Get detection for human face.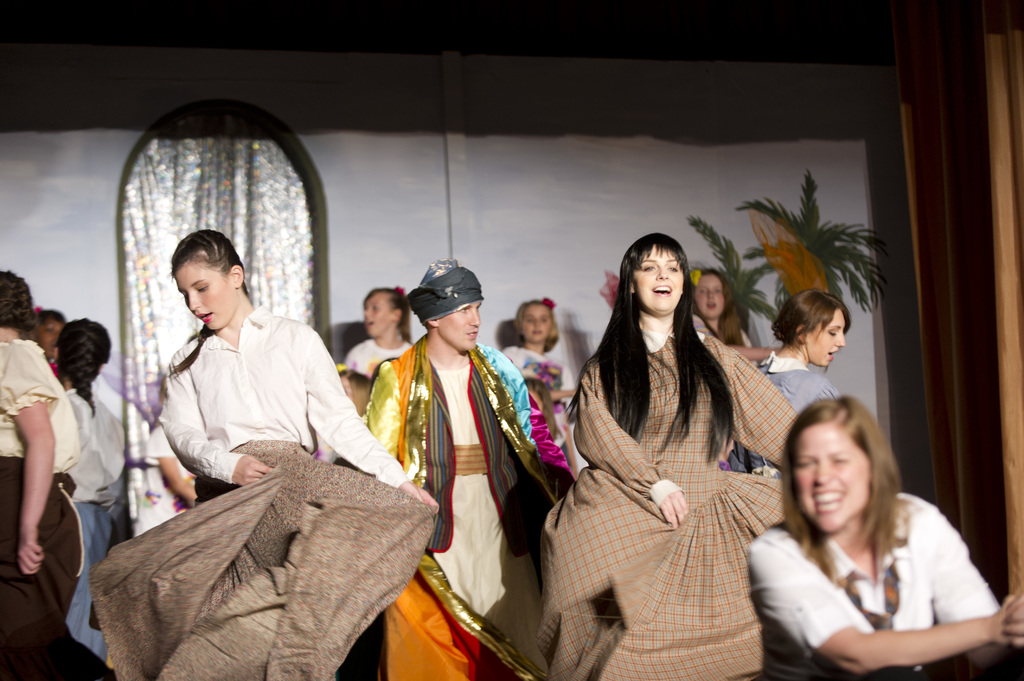
Detection: <bbox>800, 308, 847, 365</bbox>.
